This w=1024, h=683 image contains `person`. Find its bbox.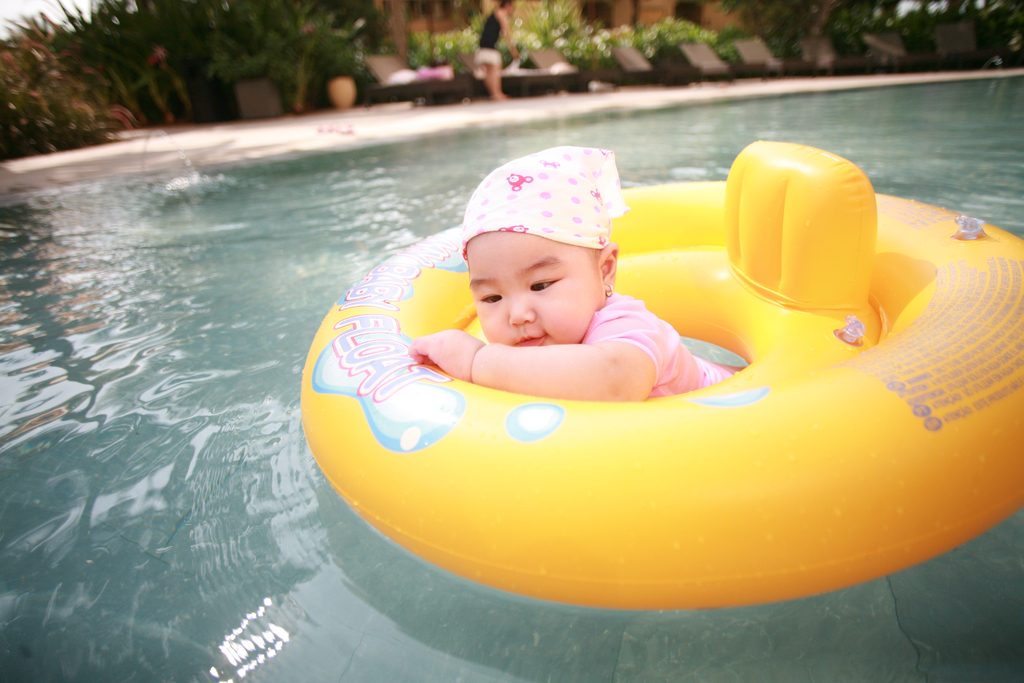
{"left": 473, "top": 0, "right": 517, "bottom": 102}.
